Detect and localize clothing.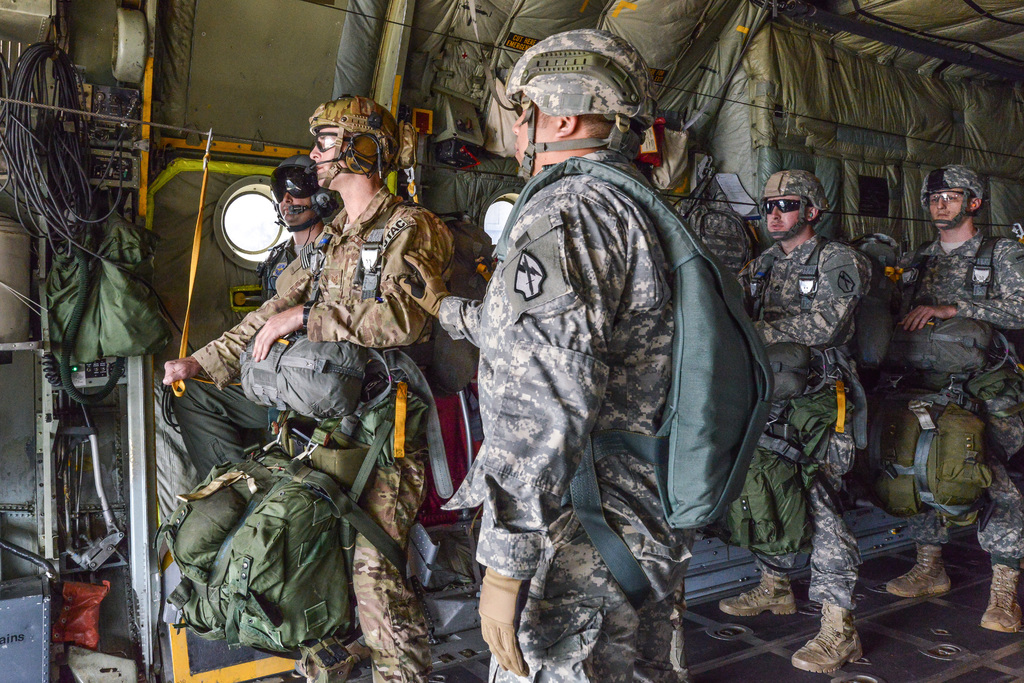
Localized at (264,211,317,297).
